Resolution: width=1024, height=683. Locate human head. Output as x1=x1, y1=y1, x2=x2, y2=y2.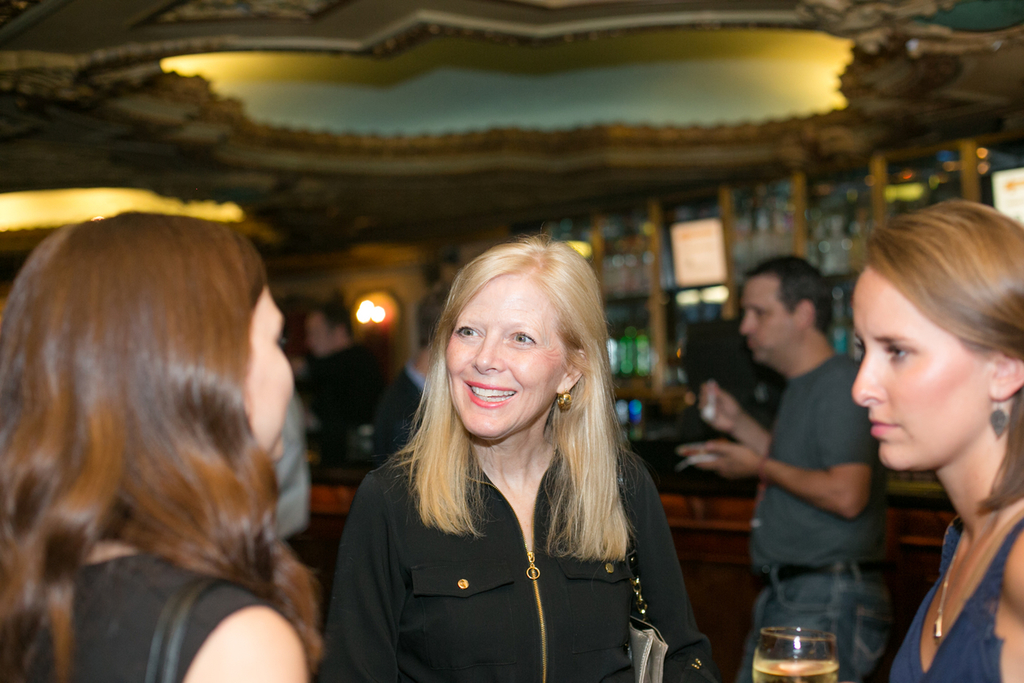
x1=439, y1=245, x2=599, y2=440.
